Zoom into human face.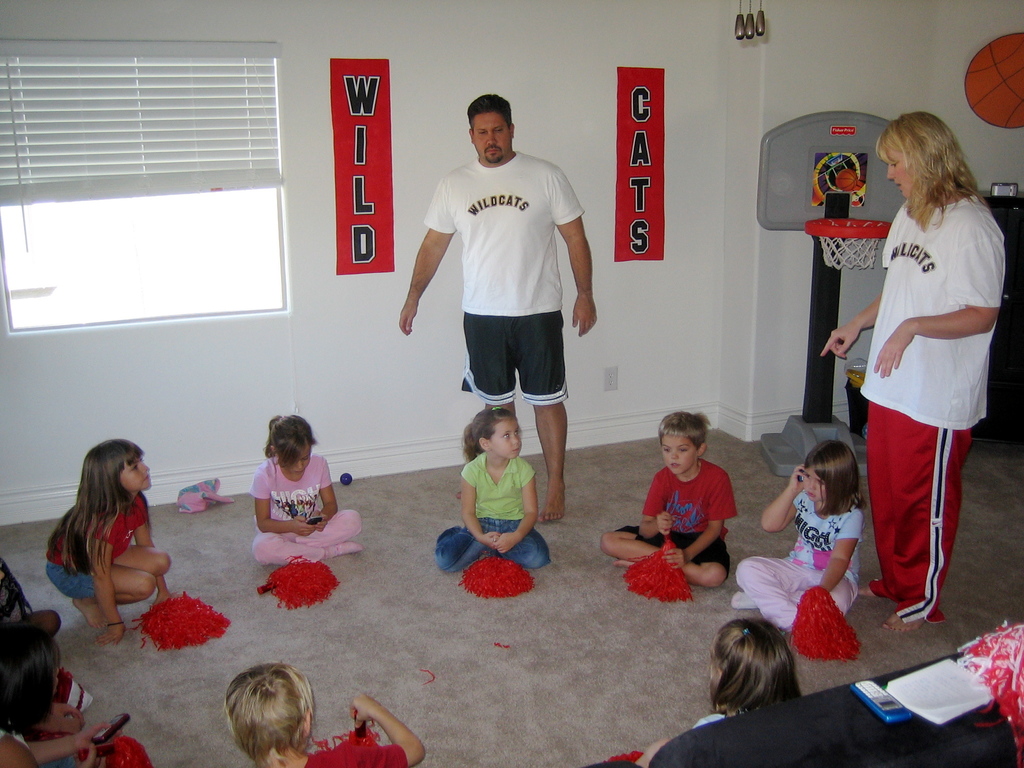
Zoom target: {"left": 116, "top": 458, "right": 151, "bottom": 493}.
